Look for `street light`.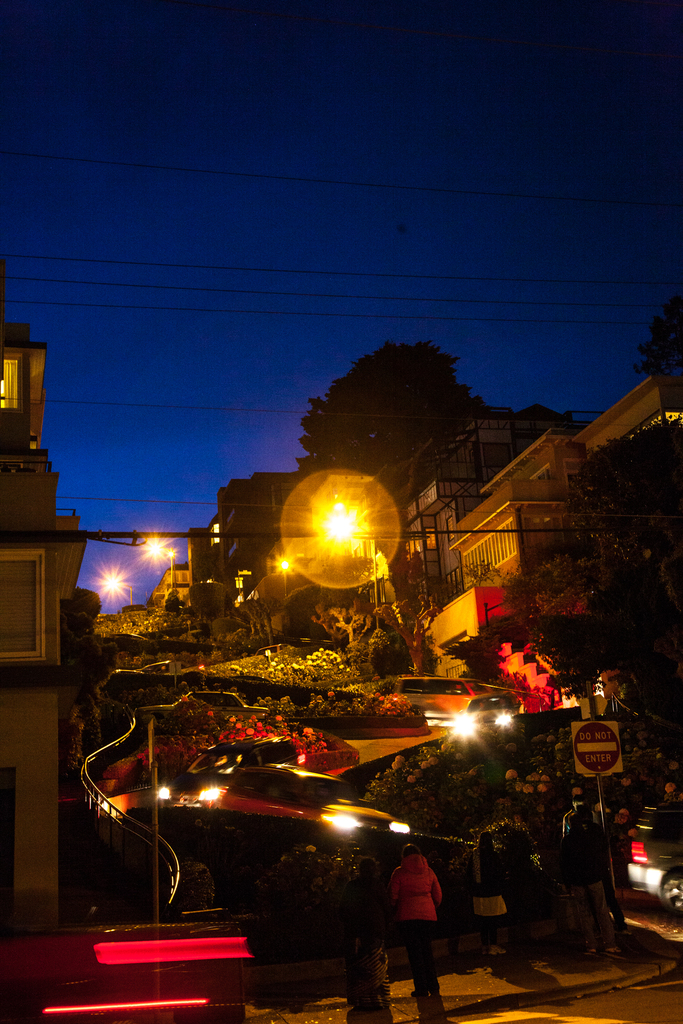
Found: rect(277, 463, 411, 637).
